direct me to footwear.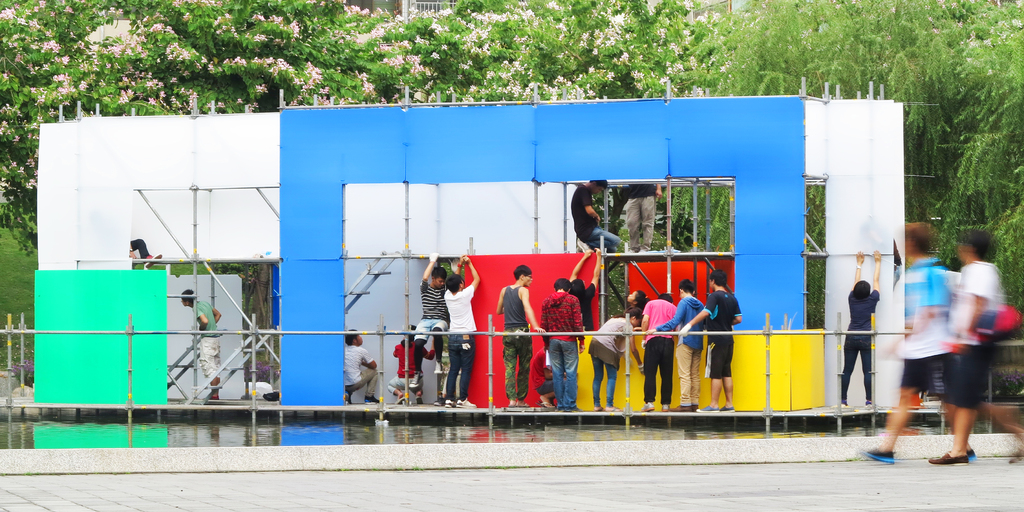
Direction: Rect(923, 451, 969, 467).
